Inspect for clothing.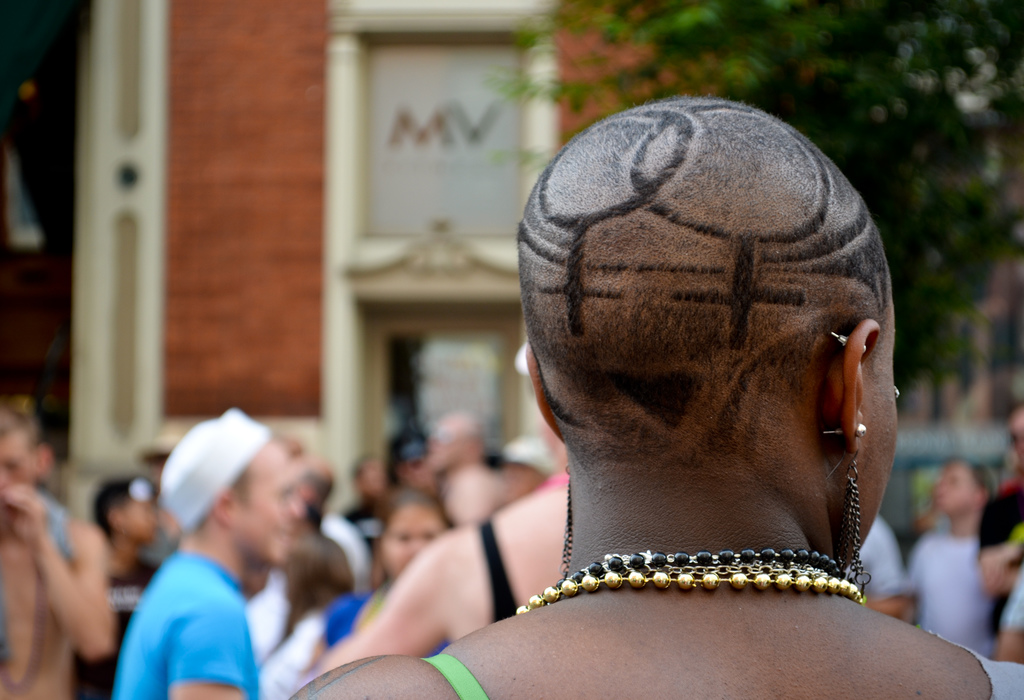
Inspection: bbox=(426, 642, 486, 699).
